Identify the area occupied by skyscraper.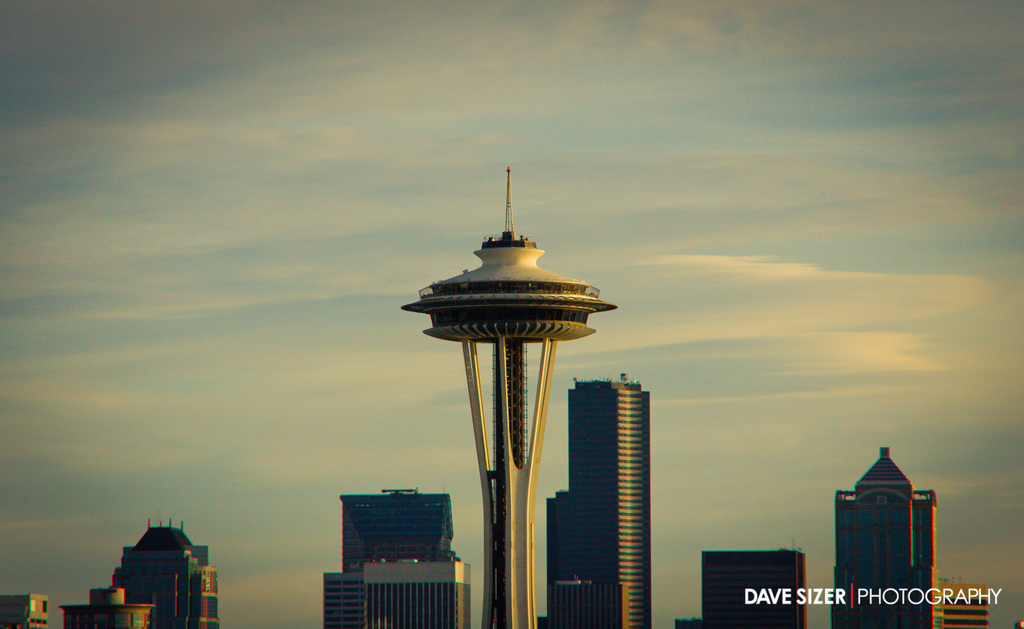
Area: 826, 451, 945, 621.
